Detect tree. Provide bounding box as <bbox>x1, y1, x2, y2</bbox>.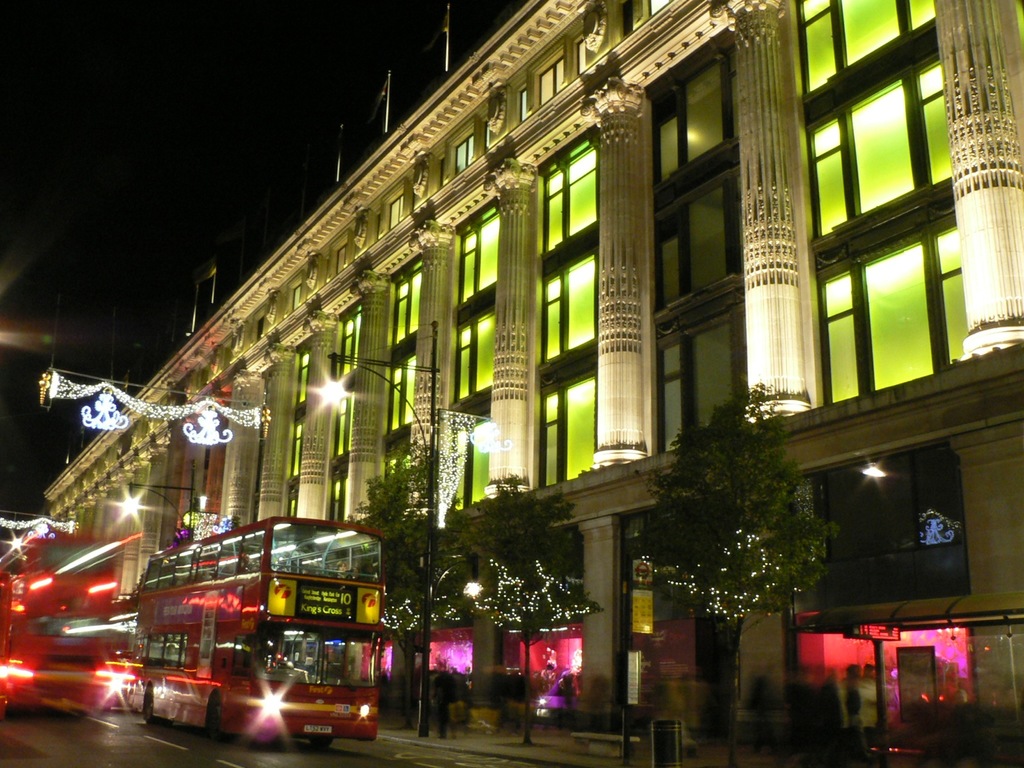
<bbox>343, 426, 473, 710</bbox>.
